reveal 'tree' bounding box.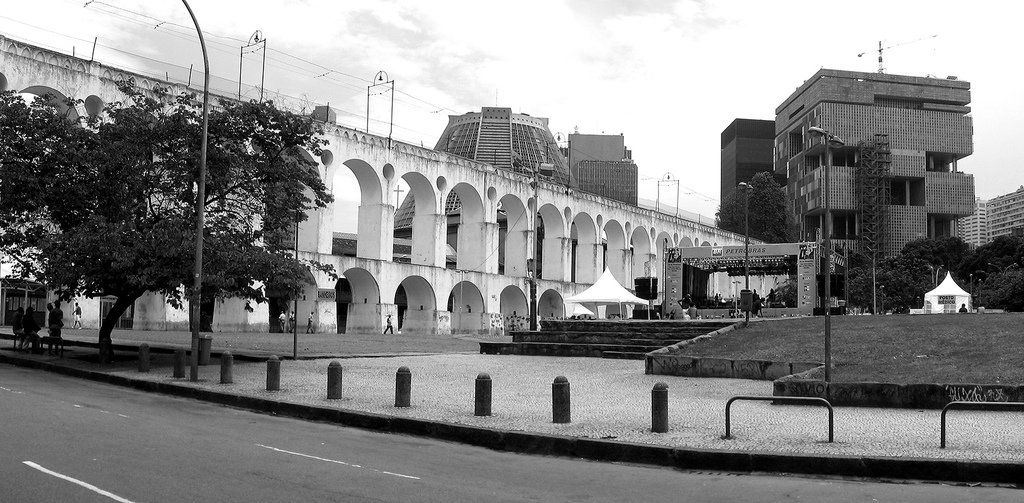
Revealed: box(867, 219, 1023, 329).
